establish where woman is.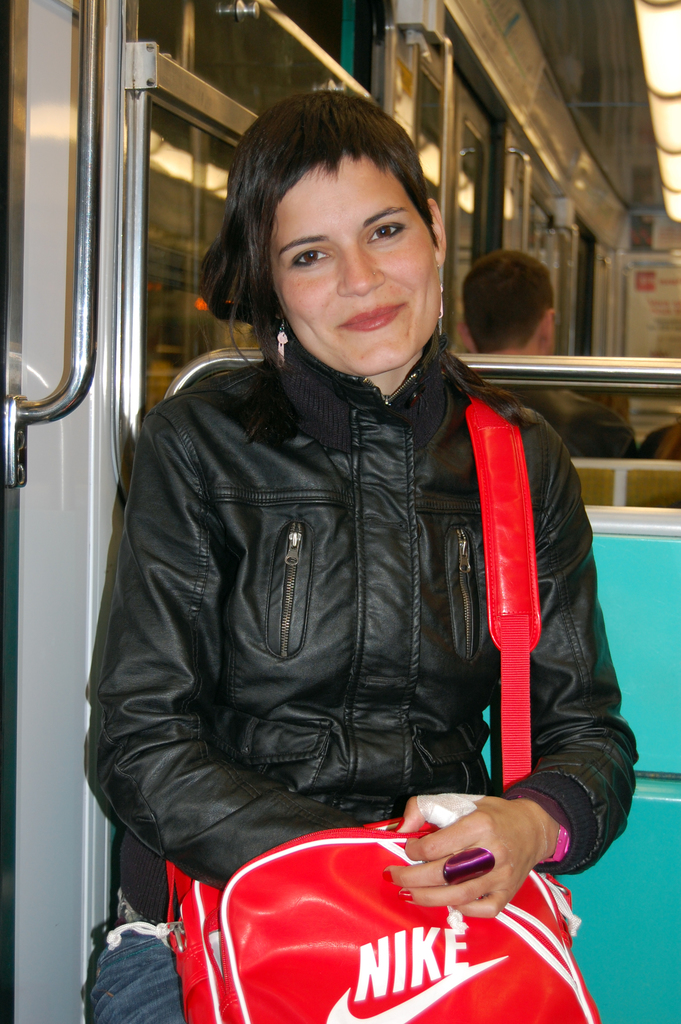
Established at left=86, top=85, right=619, bottom=1002.
